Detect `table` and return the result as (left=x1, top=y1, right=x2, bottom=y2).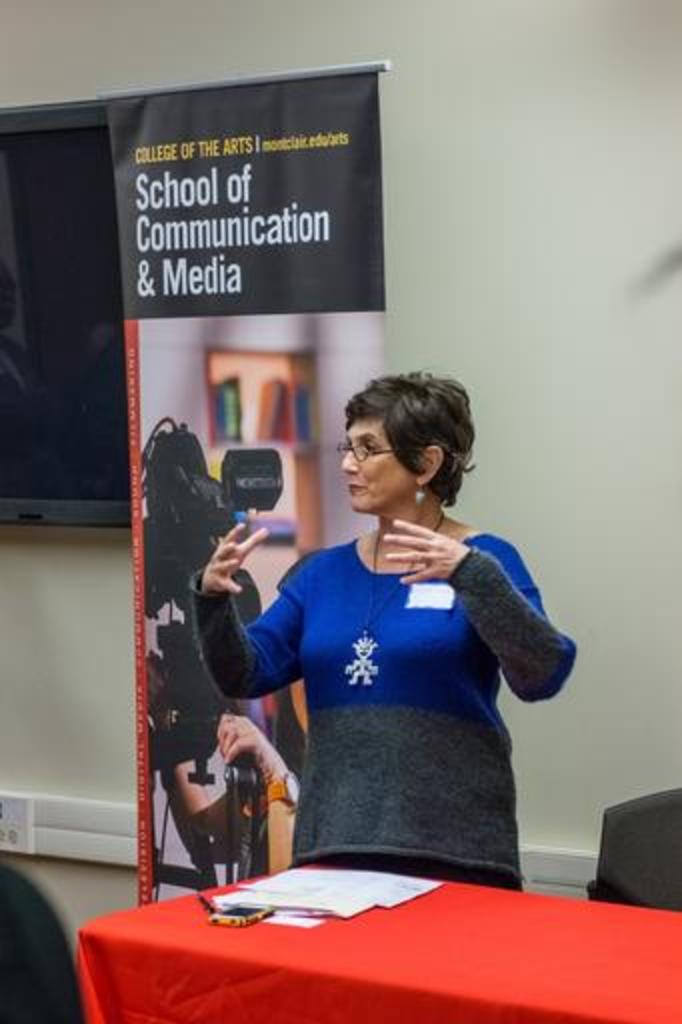
(left=50, top=858, right=654, bottom=1023).
